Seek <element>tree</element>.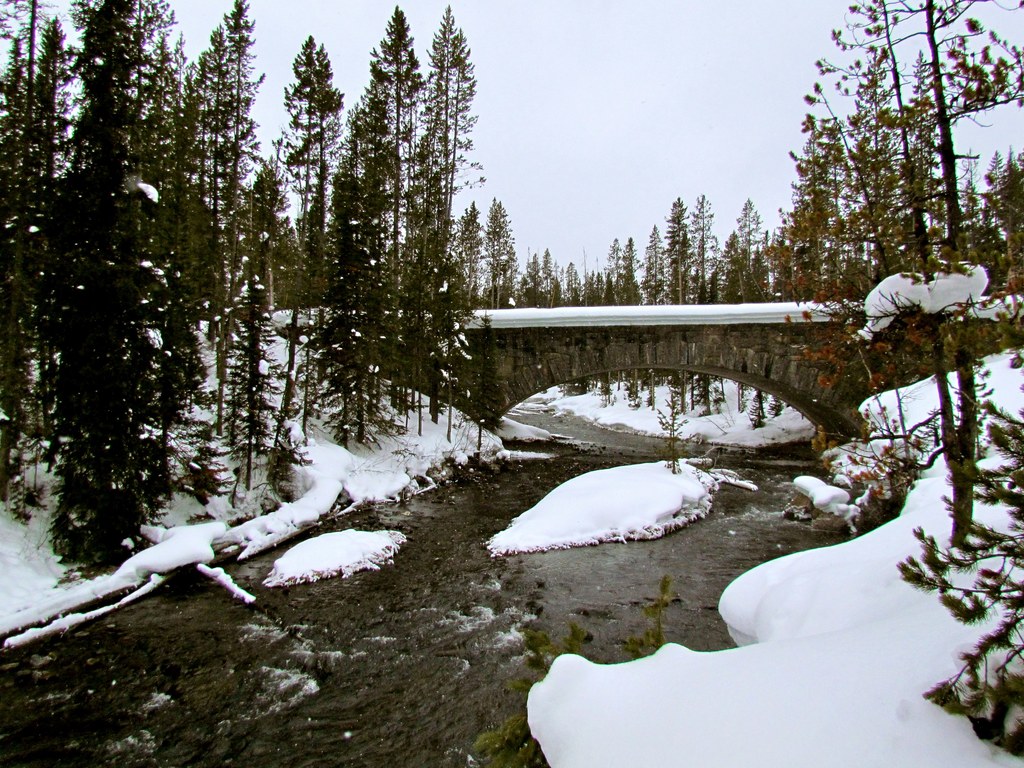
<box>35,0,173,566</box>.
